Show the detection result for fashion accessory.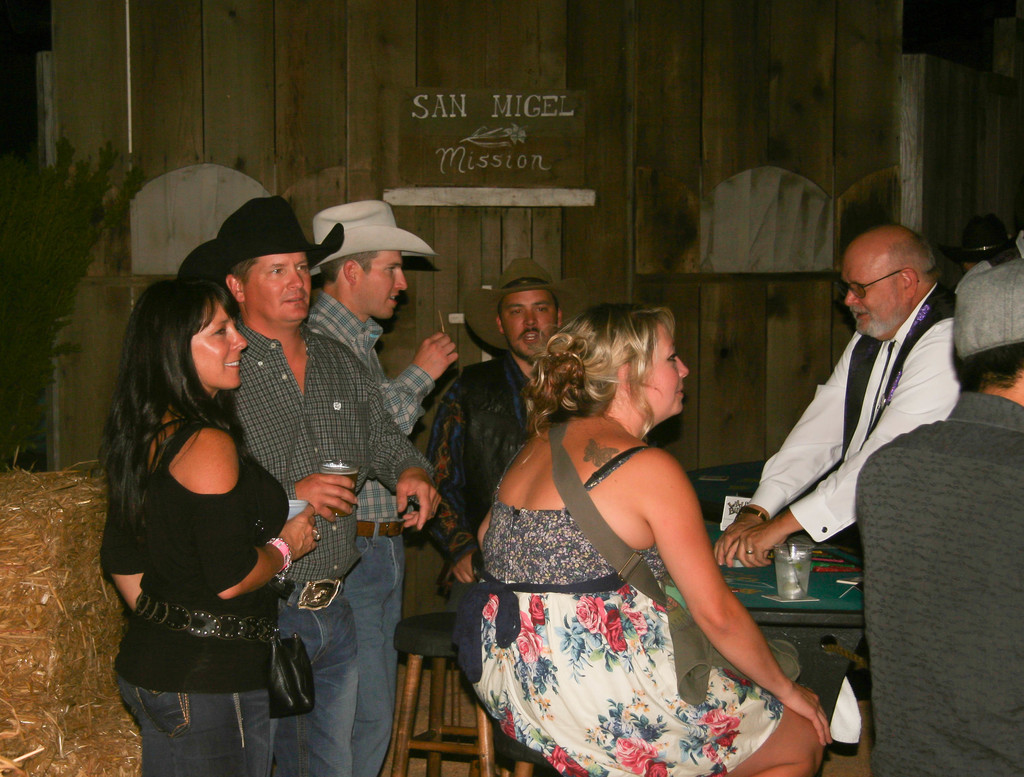
bbox=(954, 260, 1023, 357).
